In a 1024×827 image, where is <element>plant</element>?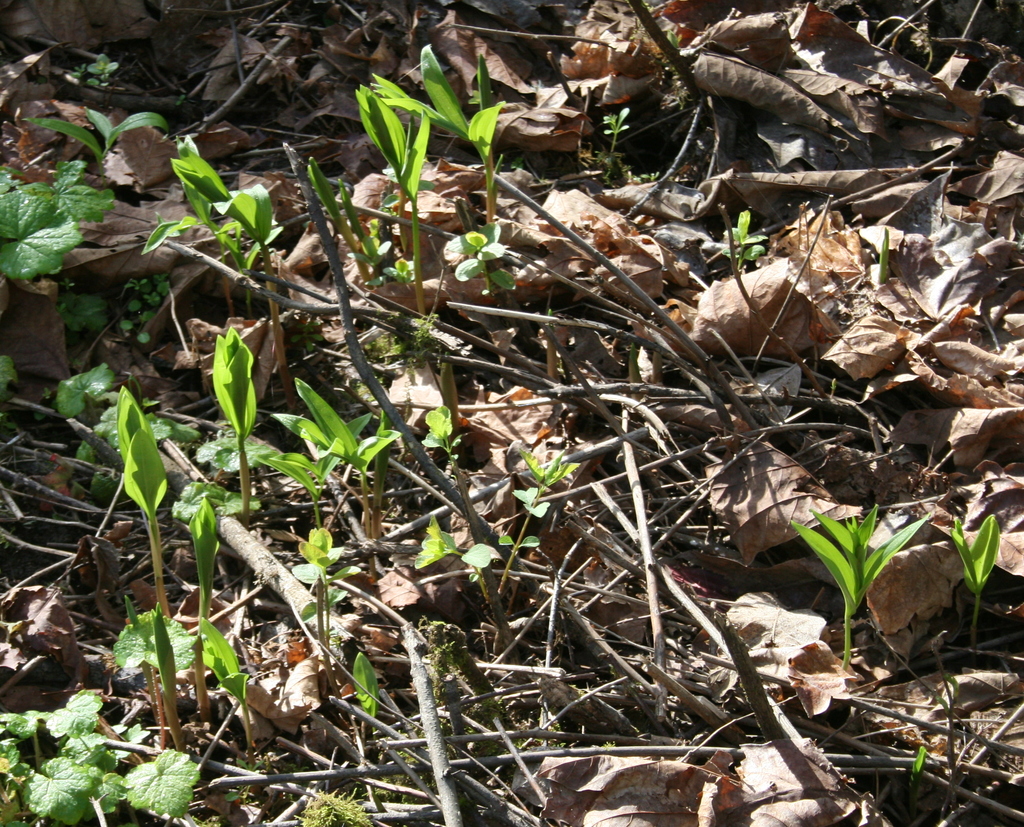
<bbox>625, 343, 645, 389</bbox>.
